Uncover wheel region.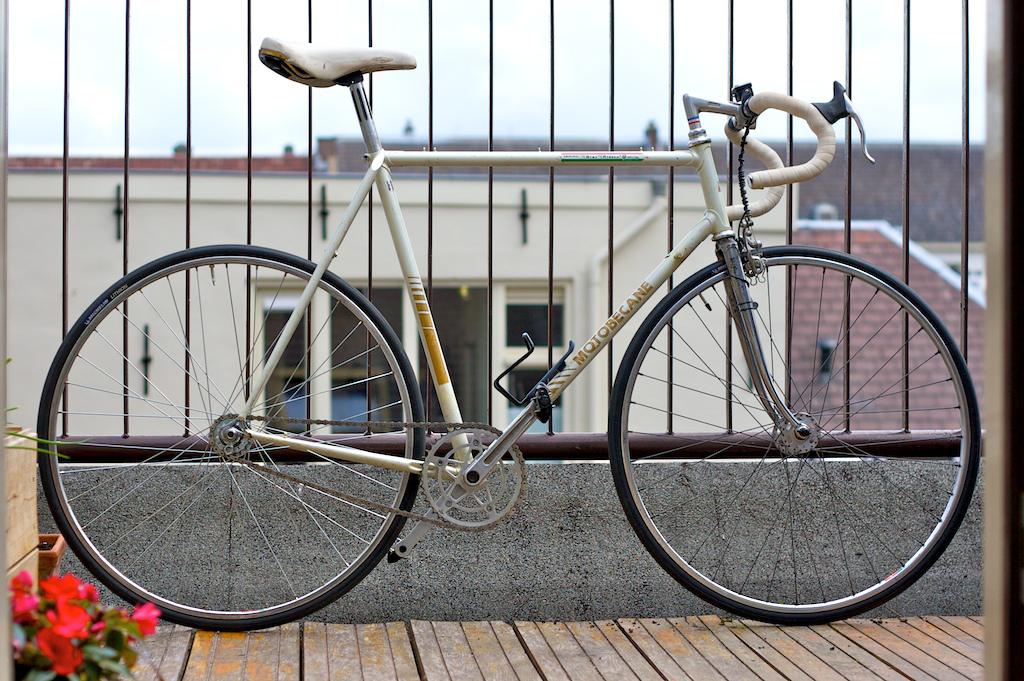
Uncovered: x1=602 y1=241 x2=979 y2=632.
